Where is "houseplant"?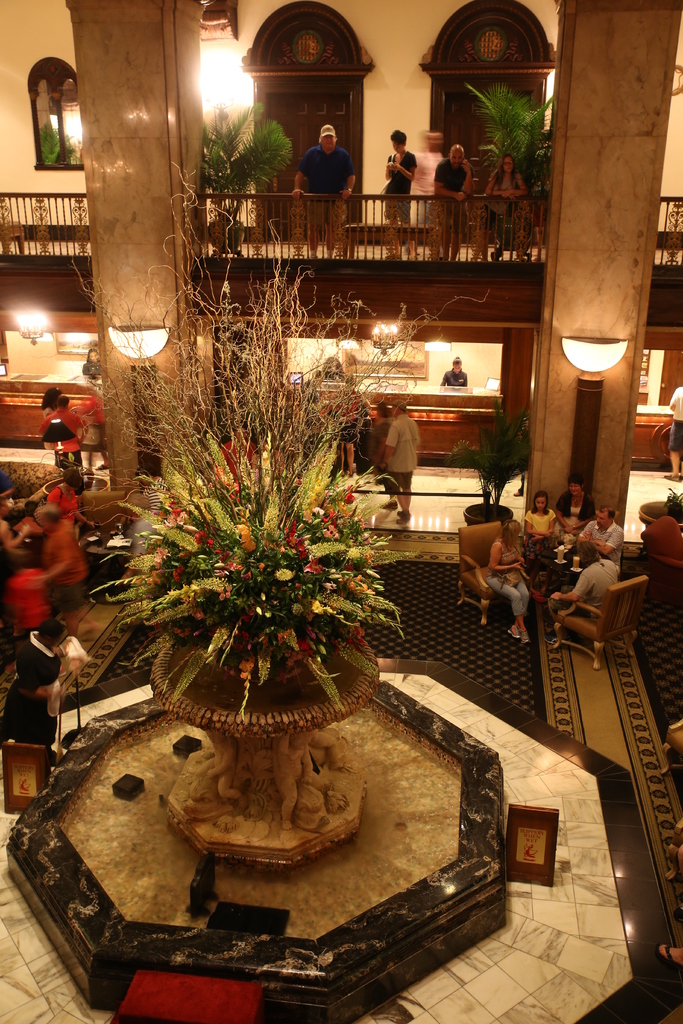
[x1=634, y1=483, x2=682, y2=529].
